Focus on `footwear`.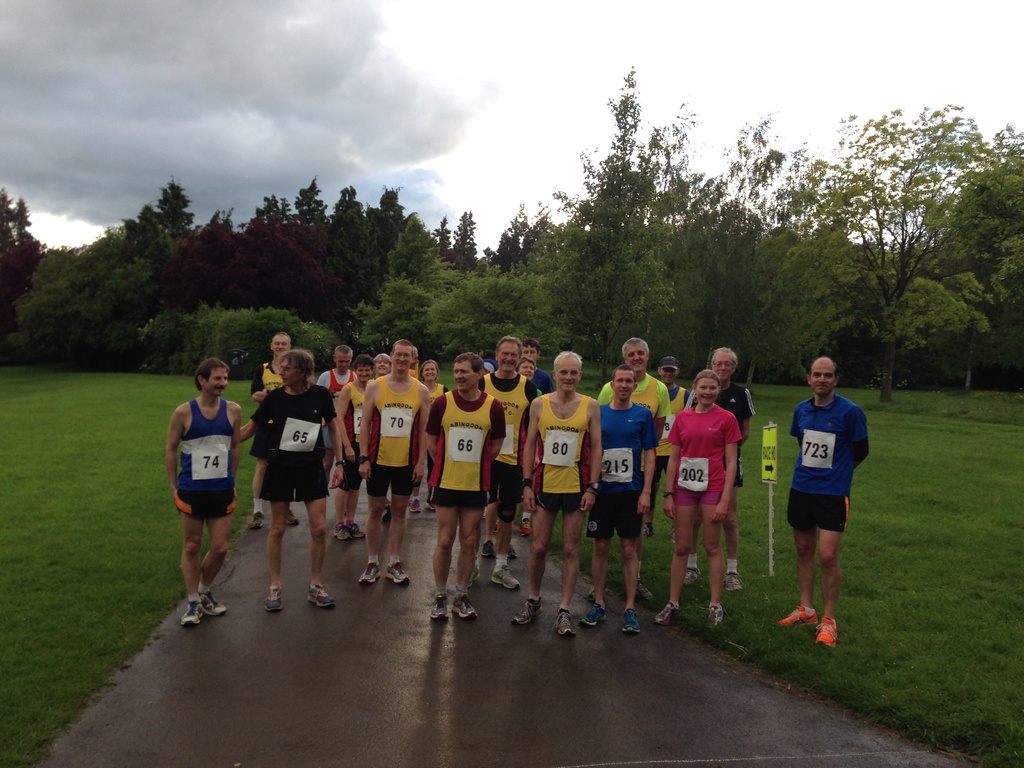
Focused at bbox=(815, 614, 841, 652).
